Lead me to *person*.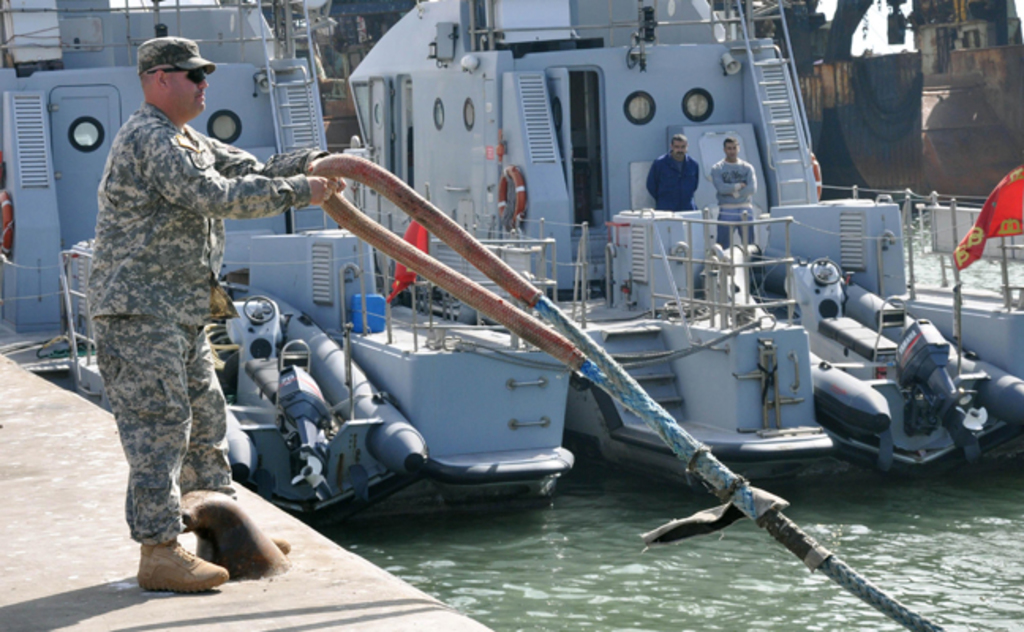
Lead to [648,134,702,212].
